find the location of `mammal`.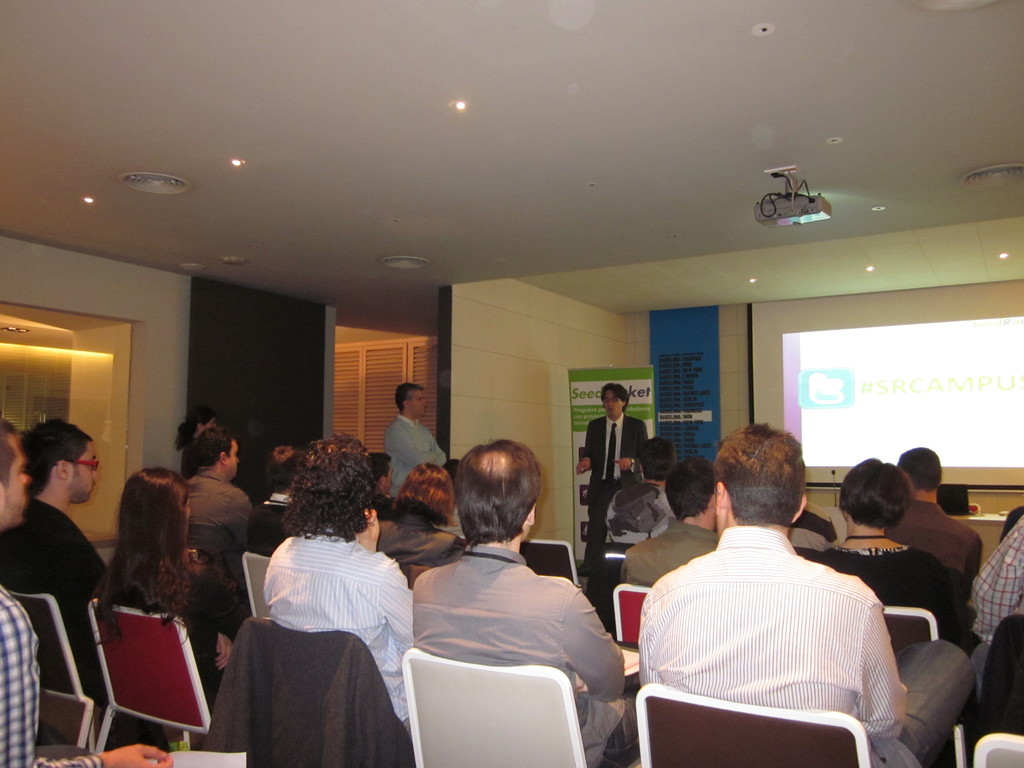
Location: bbox=(791, 499, 841, 559).
